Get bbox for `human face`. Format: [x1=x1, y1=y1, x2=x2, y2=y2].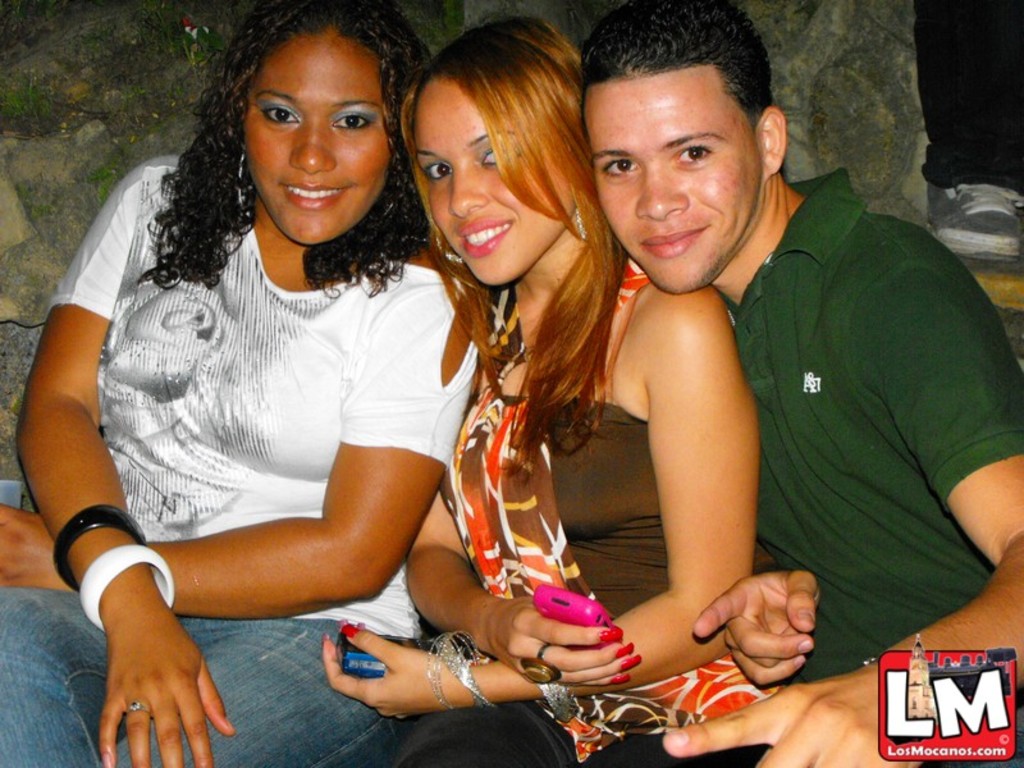
[x1=577, y1=58, x2=760, y2=292].
